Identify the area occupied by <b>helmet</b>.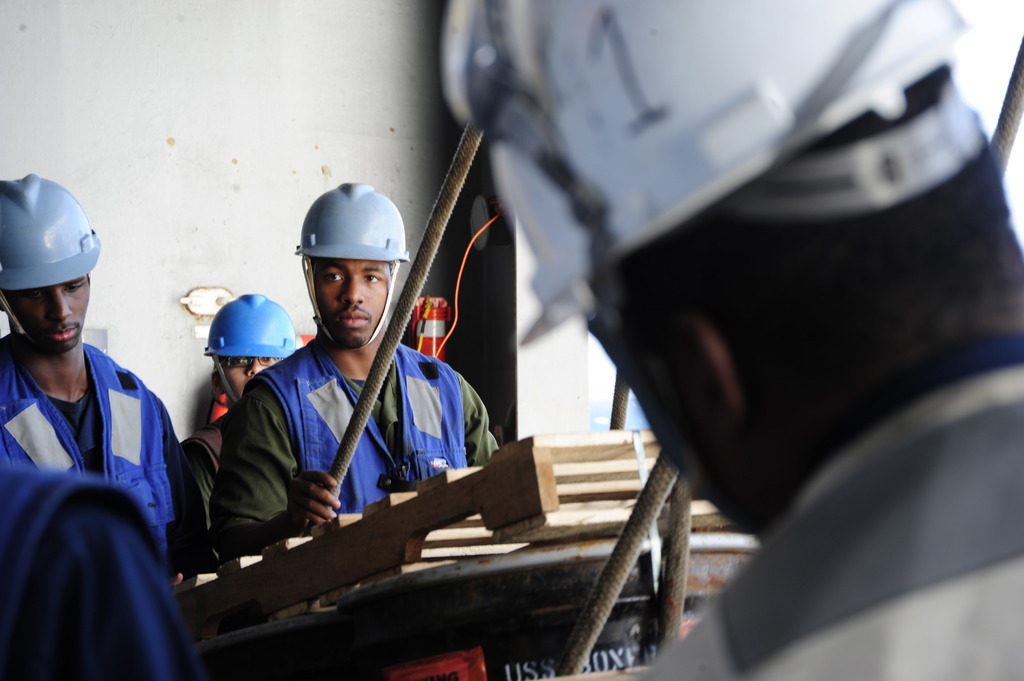
Area: 0, 173, 102, 349.
